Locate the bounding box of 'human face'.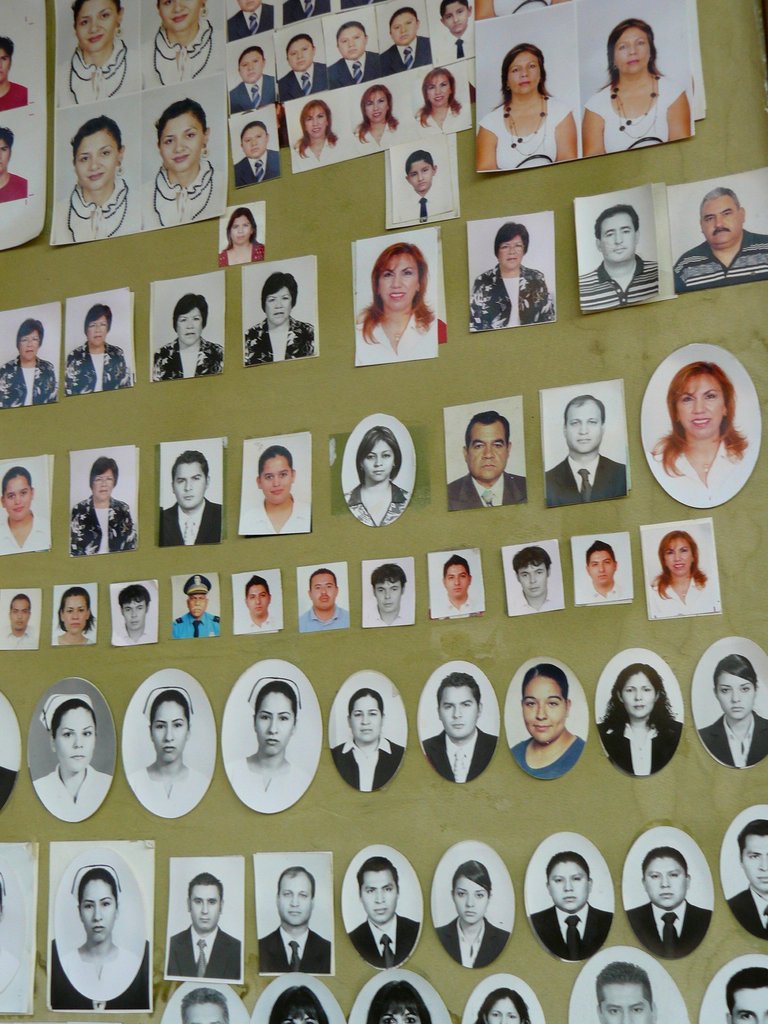
Bounding box: bbox=(304, 107, 325, 140).
